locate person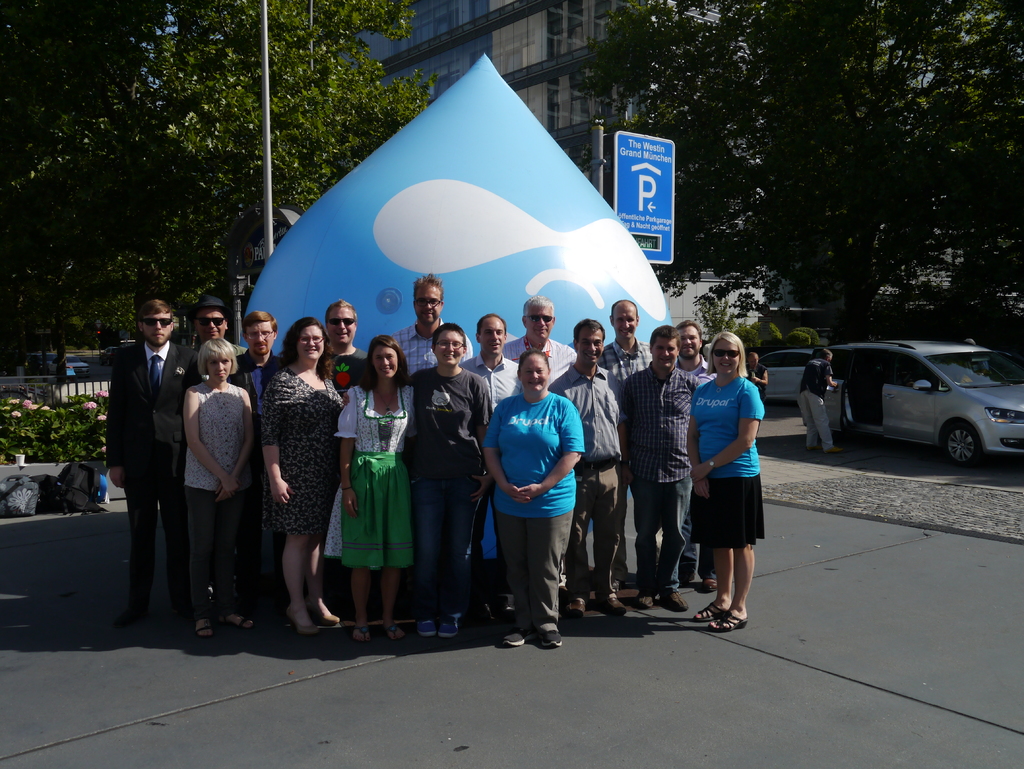
x1=797 y1=342 x2=845 y2=455
